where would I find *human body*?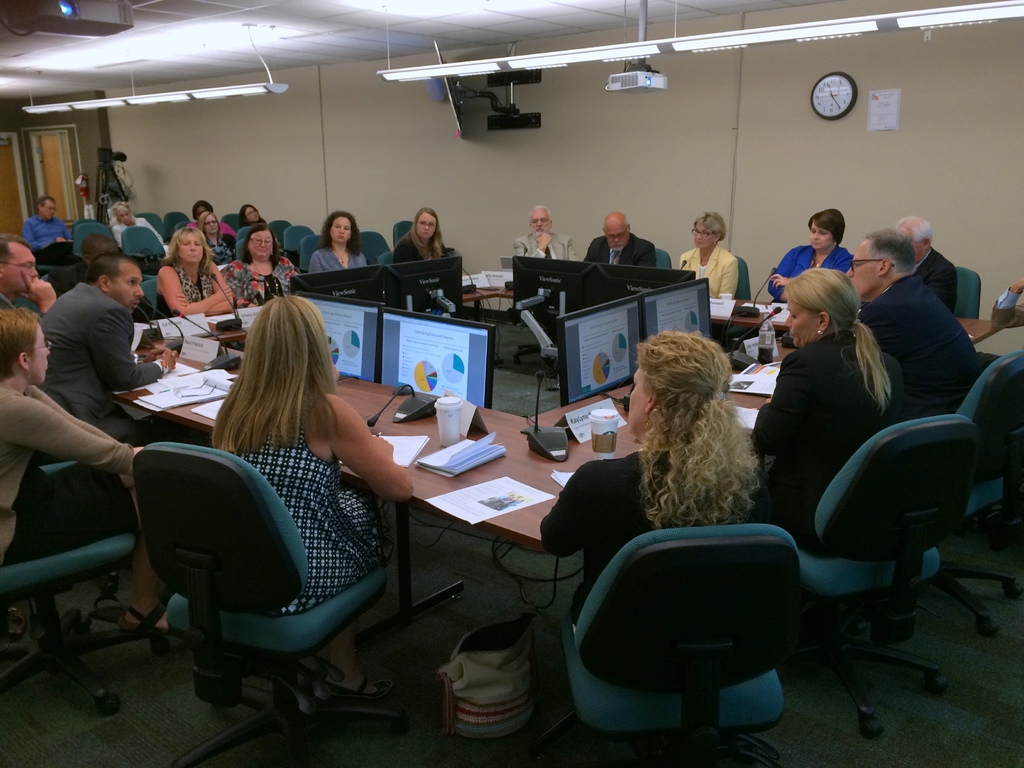
At left=392, top=202, right=452, bottom=260.
